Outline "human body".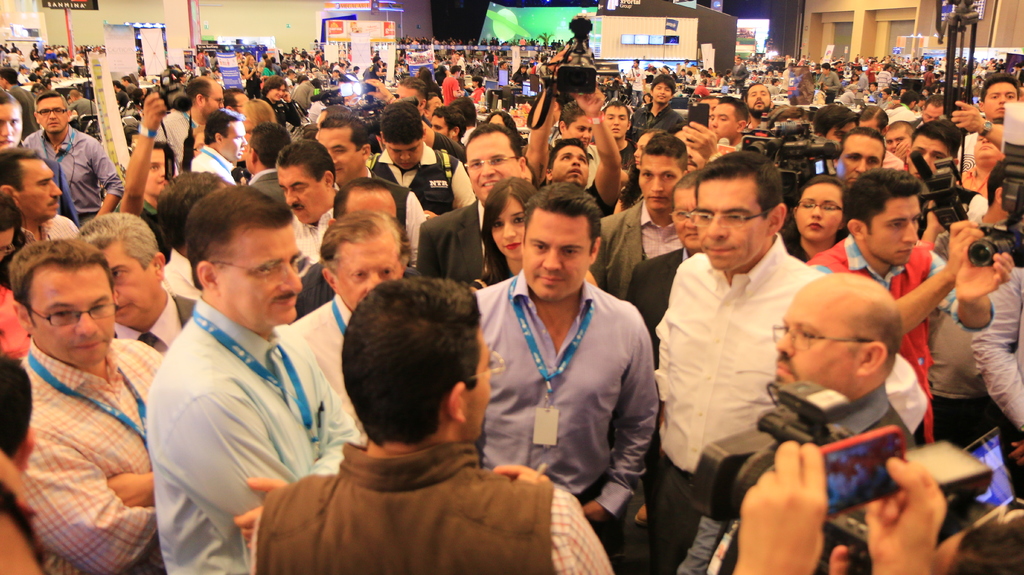
Outline: rect(246, 446, 612, 574).
